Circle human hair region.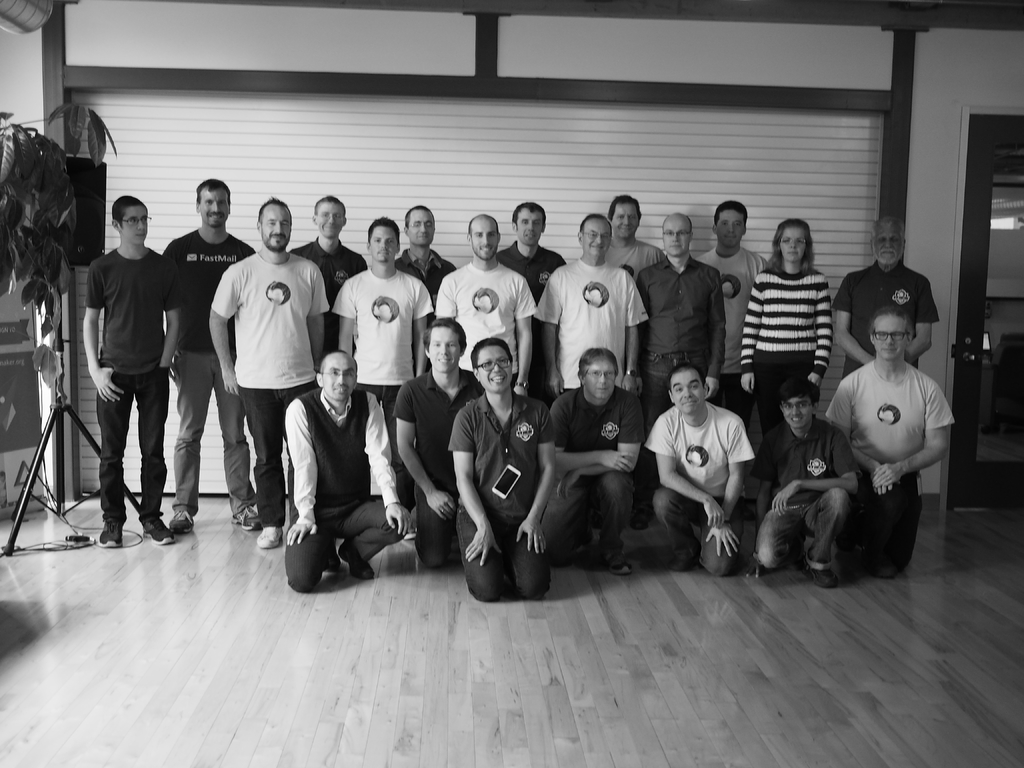
Region: [611, 193, 641, 214].
